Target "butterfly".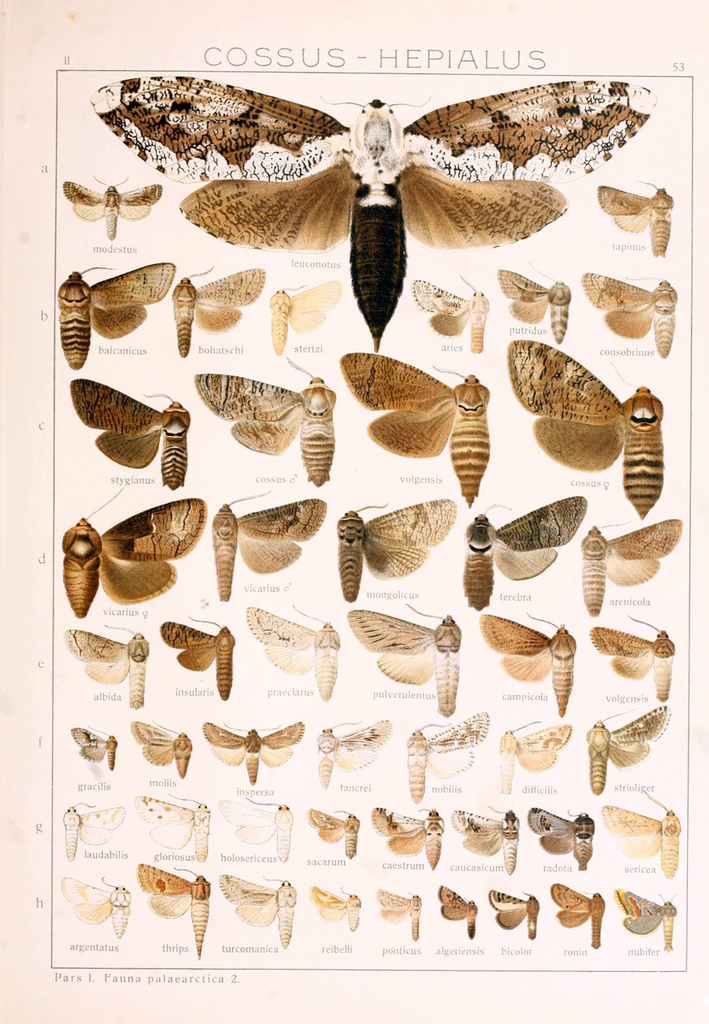
Target region: <bbox>337, 350, 493, 499</bbox>.
